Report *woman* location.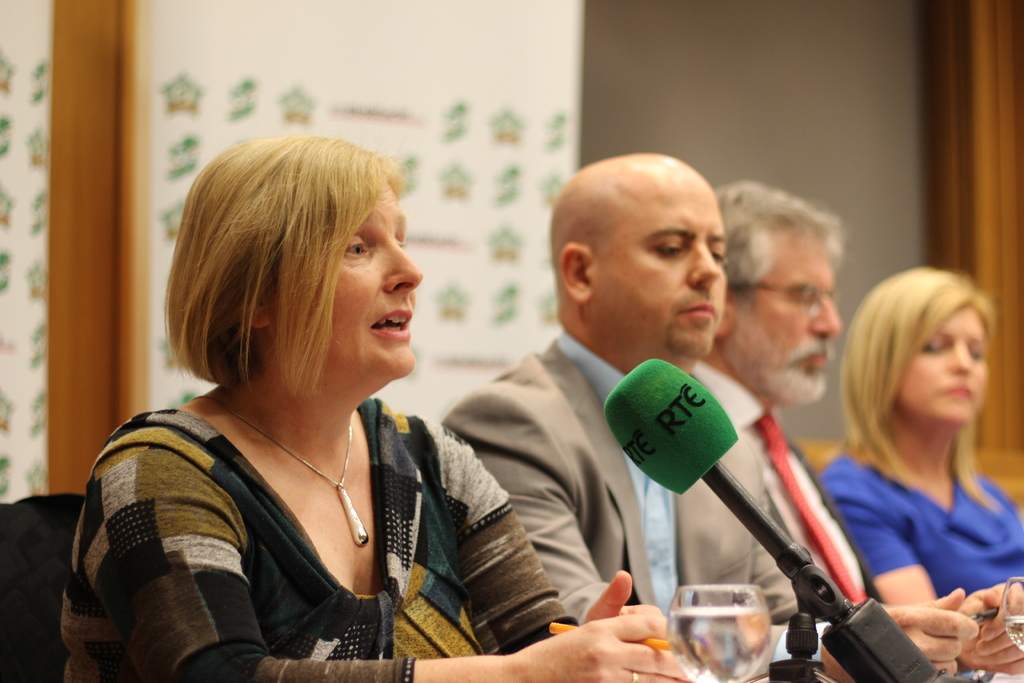
Report: (64,131,700,681).
